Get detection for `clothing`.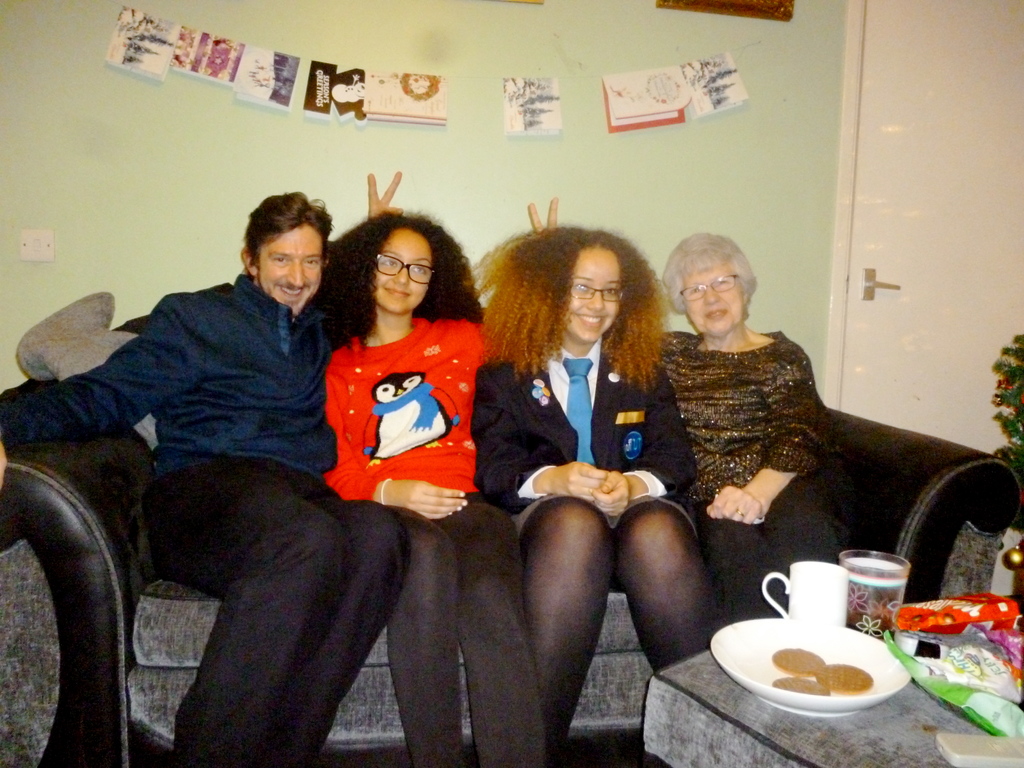
Detection: rect(658, 335, 855, 628).
